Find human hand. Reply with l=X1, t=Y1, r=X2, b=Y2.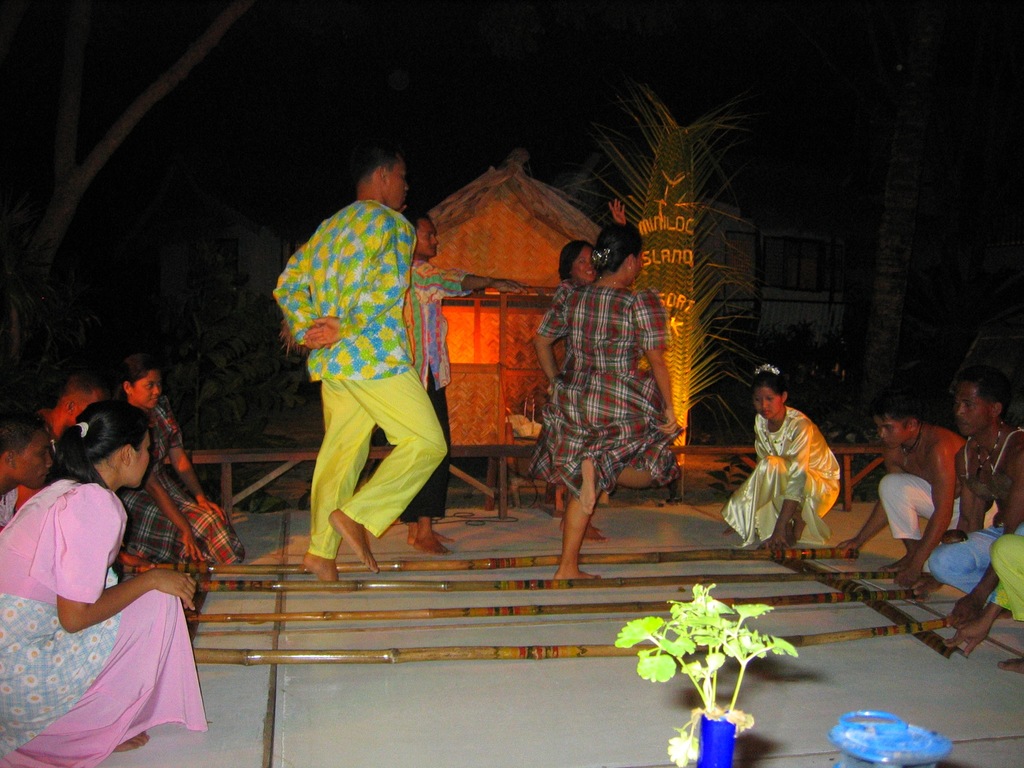
l=893, t=566, r=924, b=589.
